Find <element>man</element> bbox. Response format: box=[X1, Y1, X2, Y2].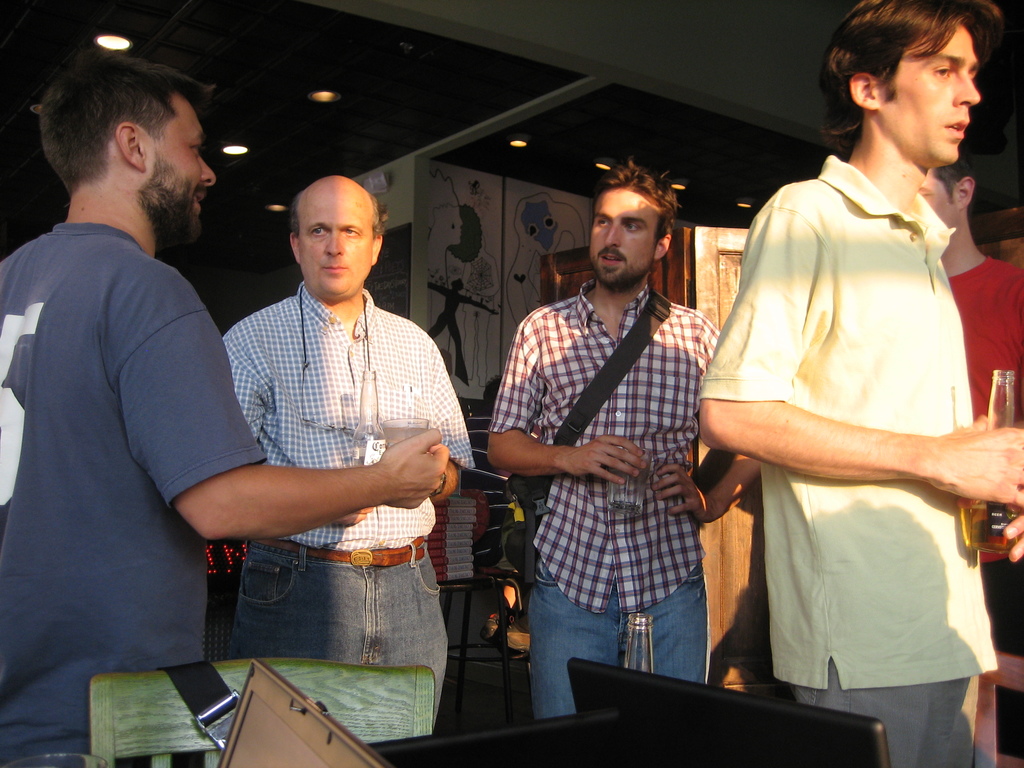
box=[689, 0, 1023, 767].
